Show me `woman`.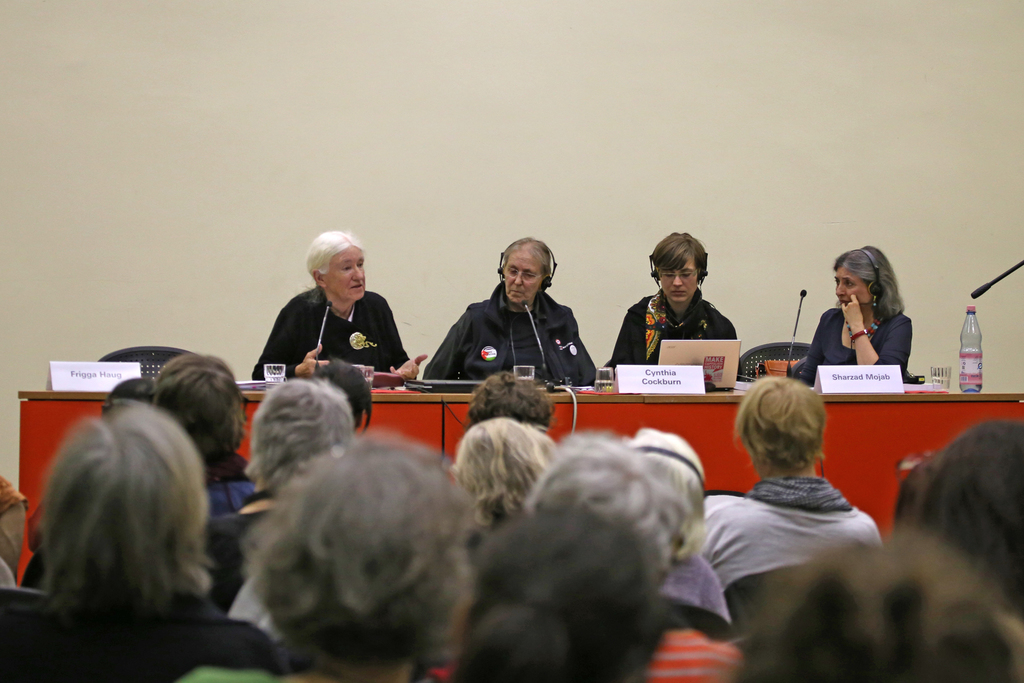
`woman` is here: bbox=[0, 397, 283, 682].
